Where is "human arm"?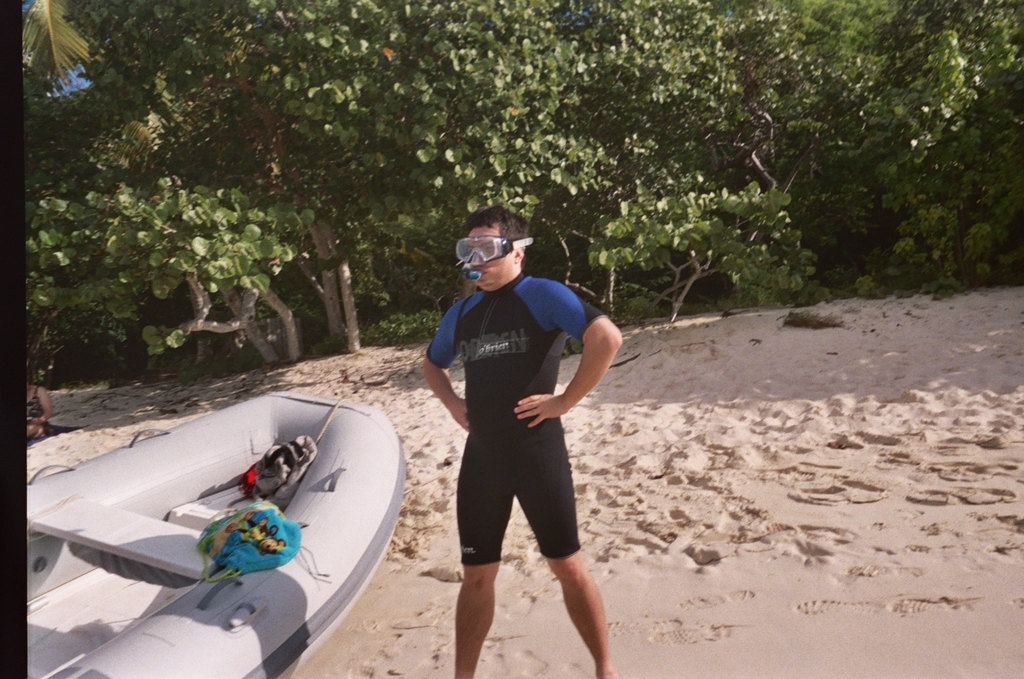
bbox=(513, 276, 627, 429).
